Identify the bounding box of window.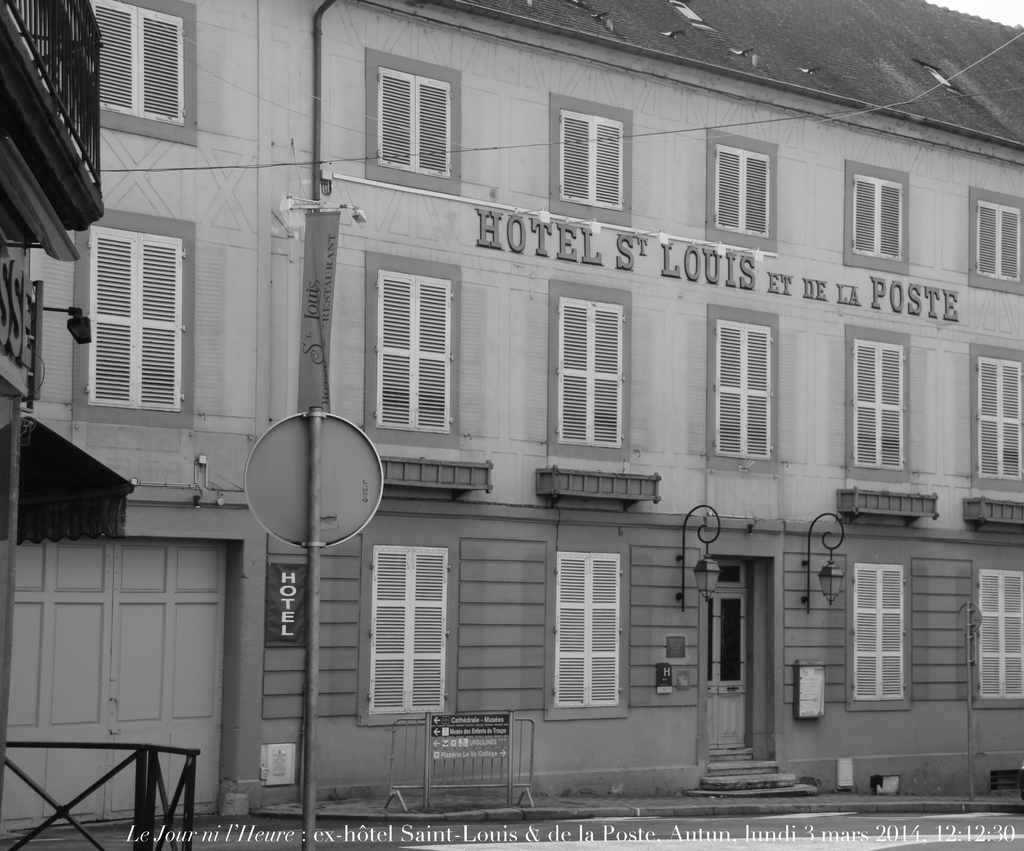
<box>978,199,1020,282</box>.
